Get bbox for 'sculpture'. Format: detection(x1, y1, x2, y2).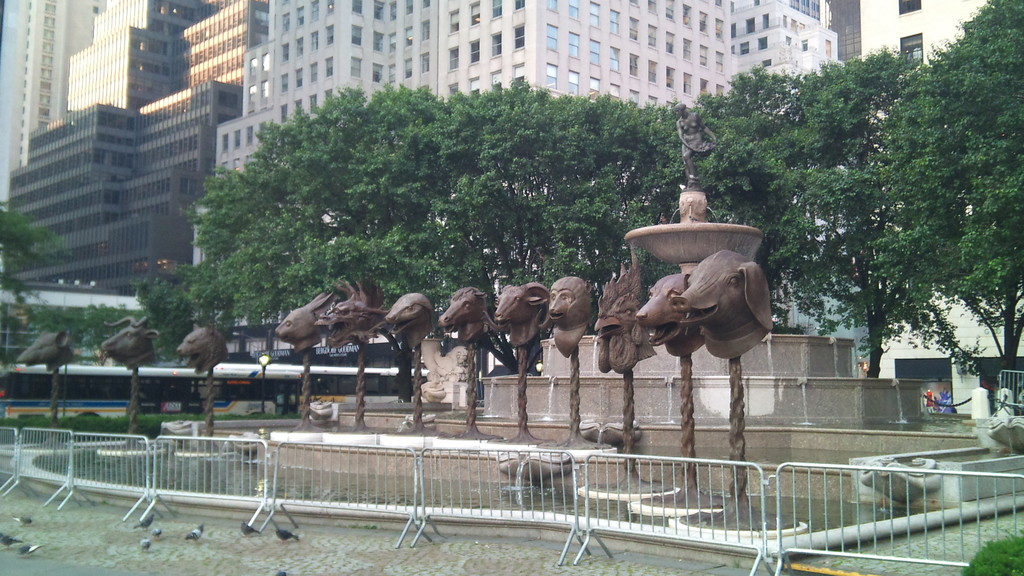
detection(546, 274, 598, 451).
